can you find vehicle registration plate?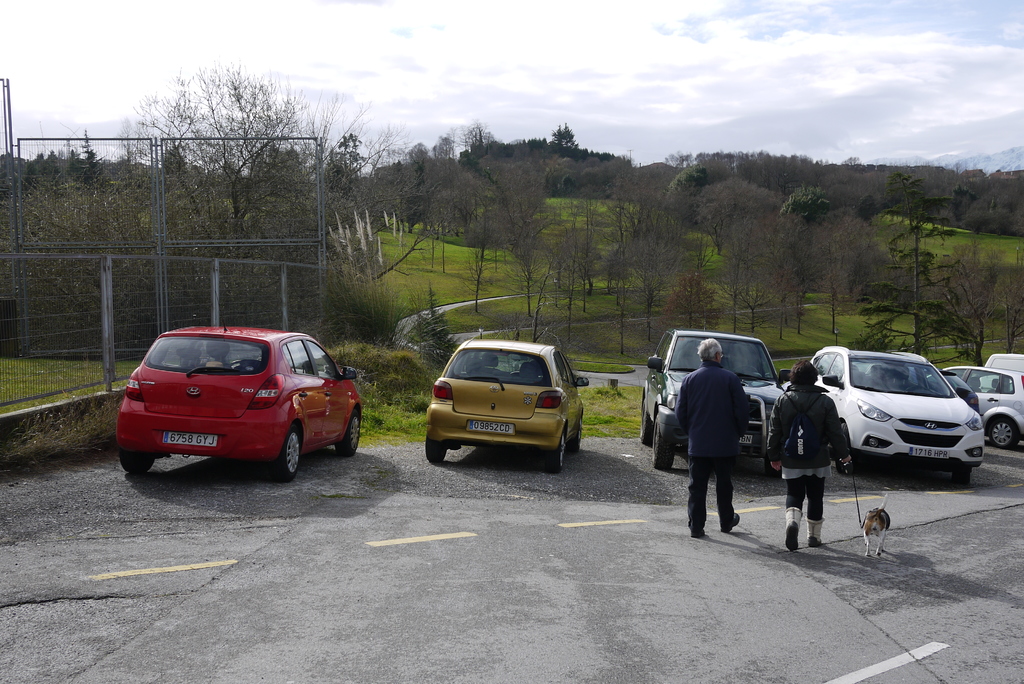
Yes, bounding box: (x1=161, y1=432, x2=216, y2=446).
